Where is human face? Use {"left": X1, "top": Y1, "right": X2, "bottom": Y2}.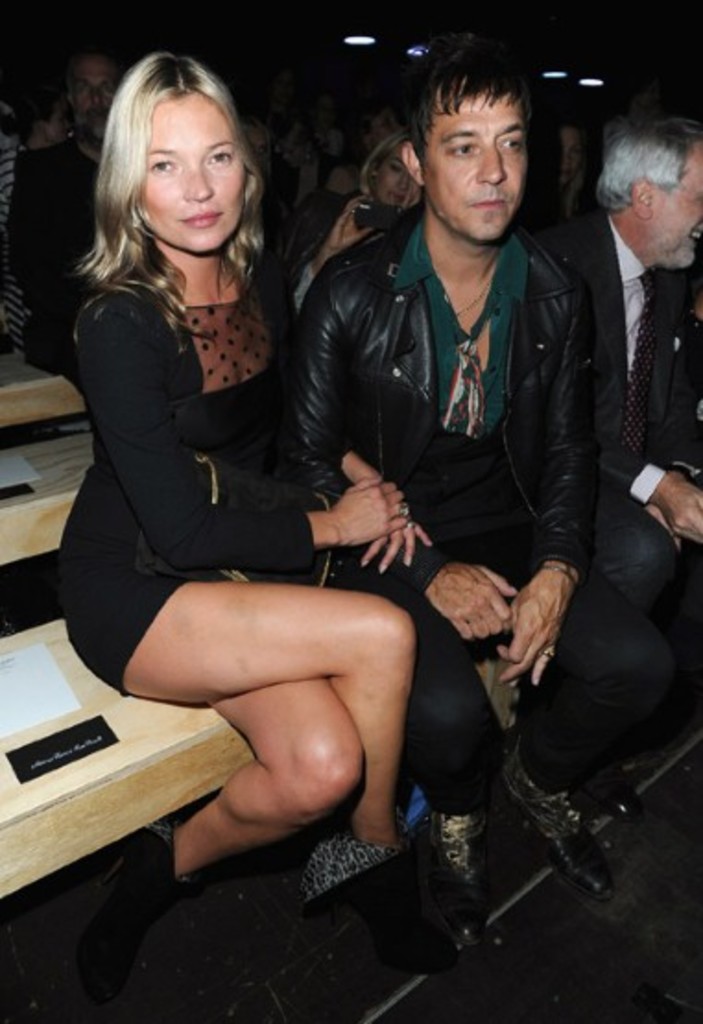
{"left": 417, "top": 70, "right": 528, "bottom": 240}.
